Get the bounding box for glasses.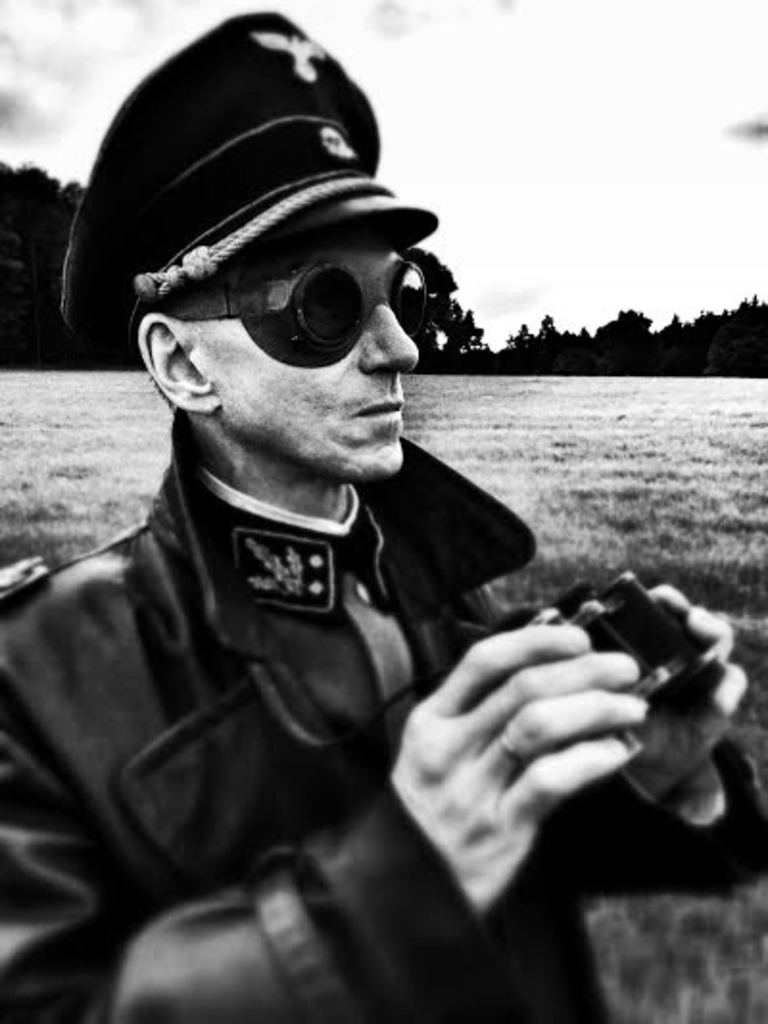
bbox=[152, 236, 442, 361].
